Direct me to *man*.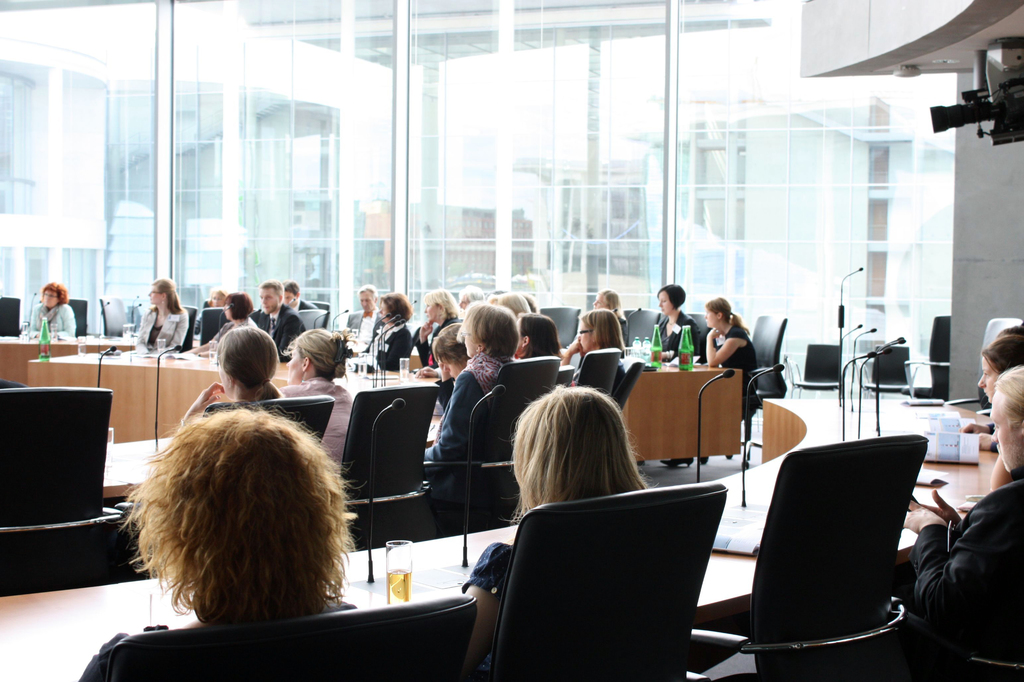
Direction: {"left": 893, "top": 364, "right": 1023, "bottom": 658}.
